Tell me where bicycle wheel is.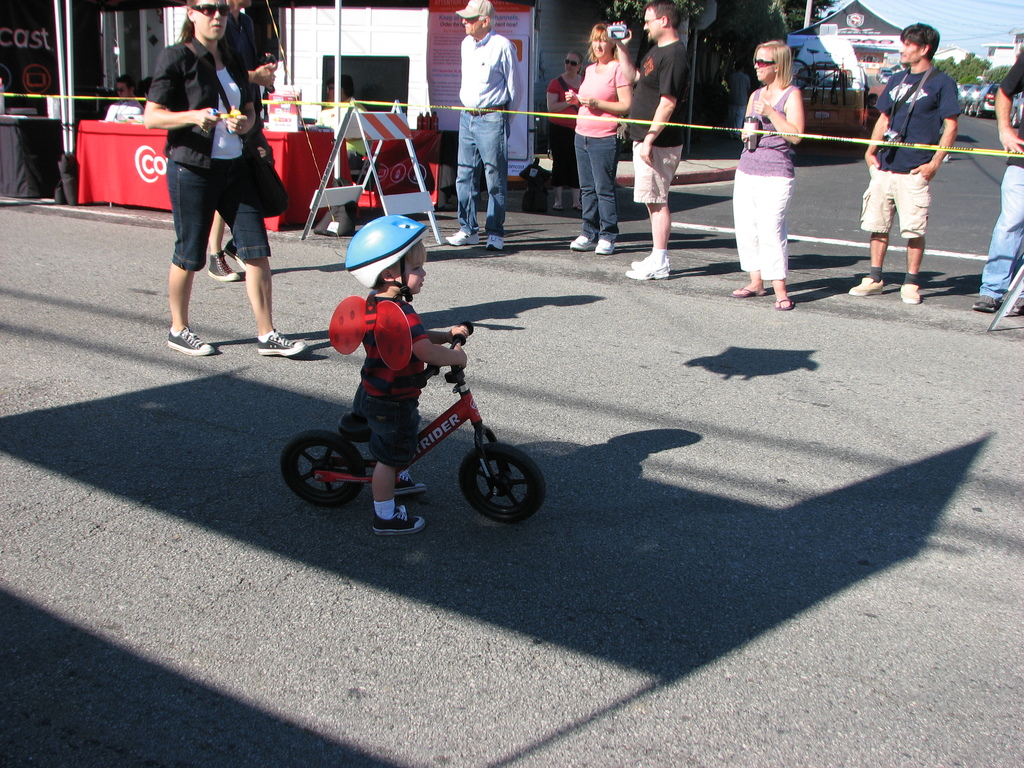
bicycle wheel is at 459, 439, 539, 526.
